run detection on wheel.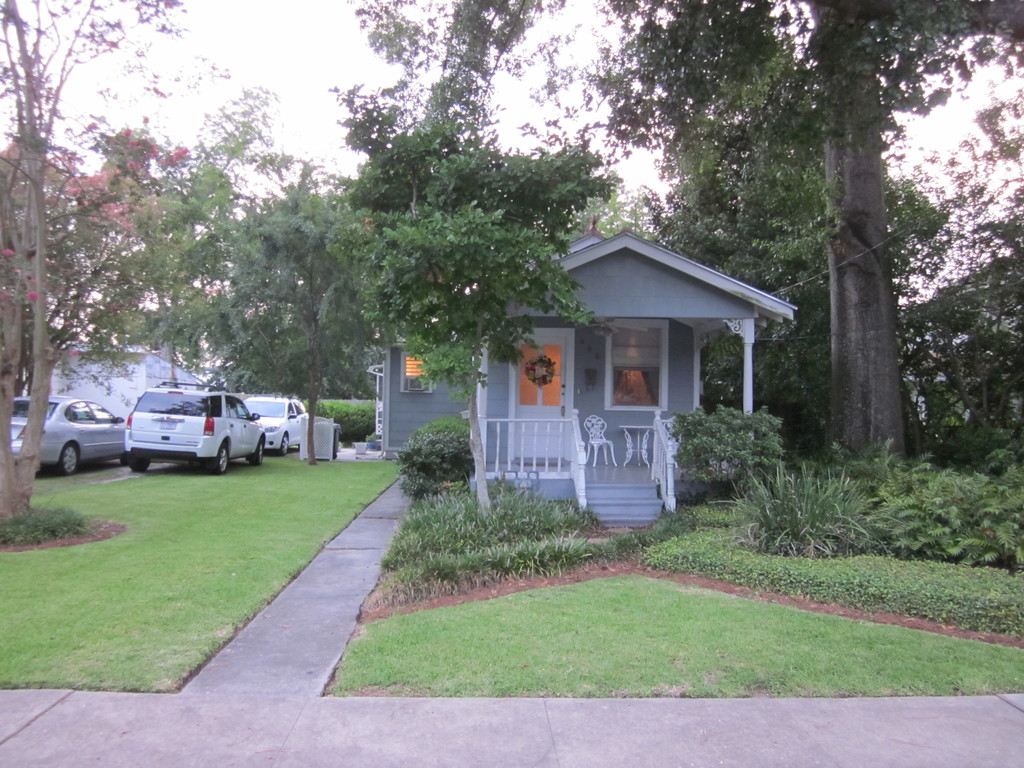
Result: 253/436/263/467.
